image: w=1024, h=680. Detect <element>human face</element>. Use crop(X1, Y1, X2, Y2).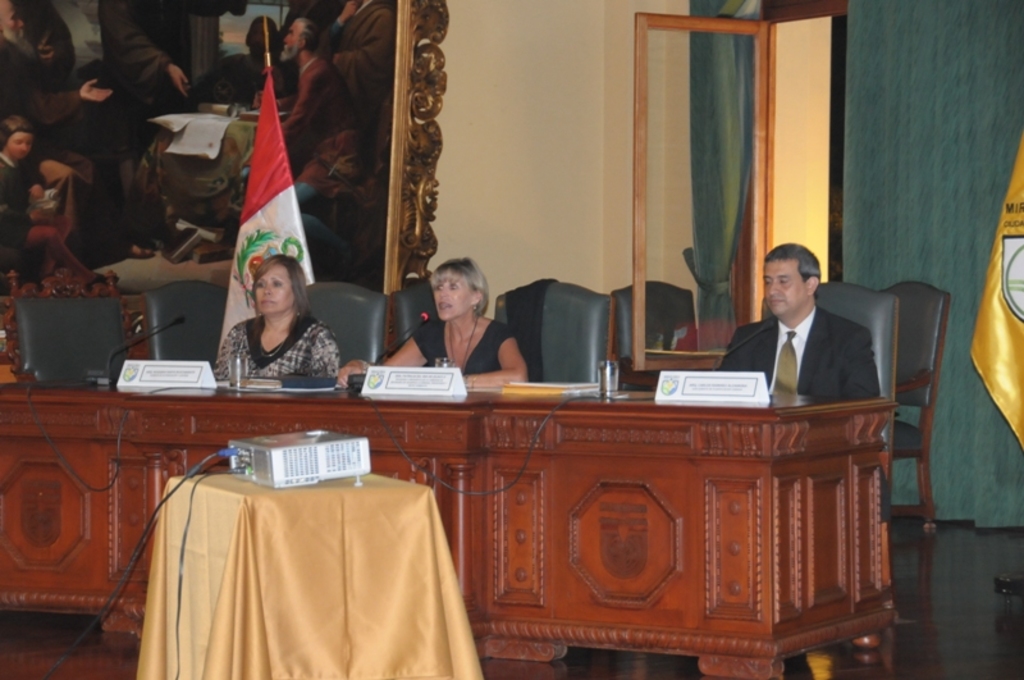
crop(763, 259, 801, 320).
